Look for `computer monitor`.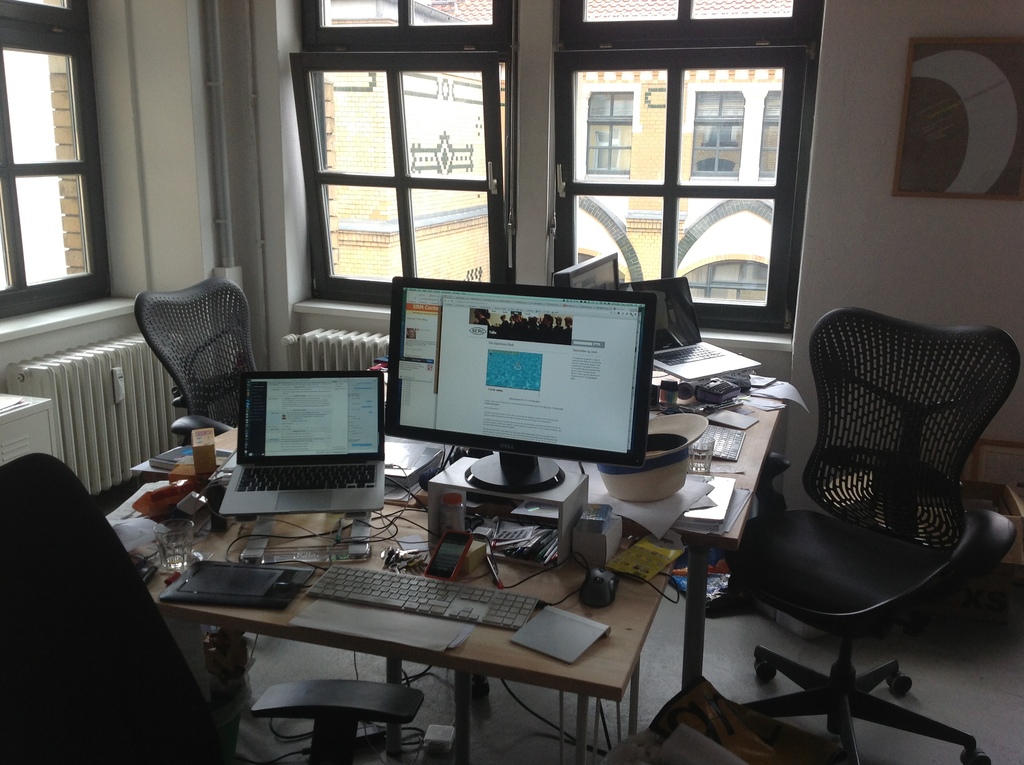
Found: [382,268,665,493].
